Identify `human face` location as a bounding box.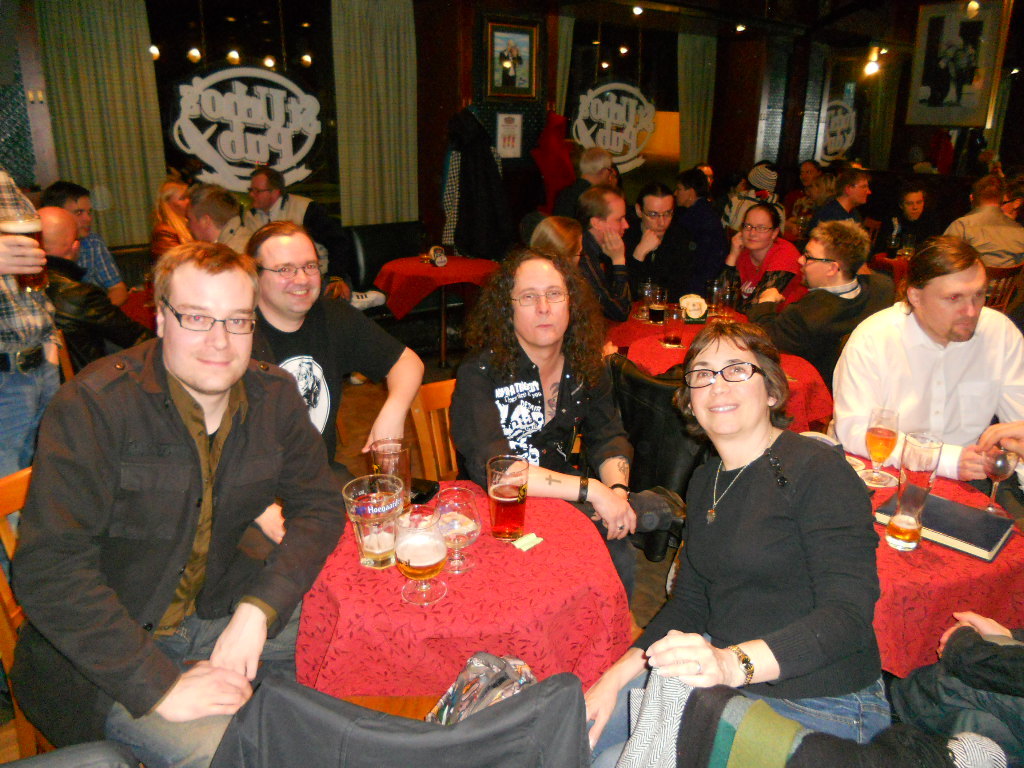
511,263,570,345.
